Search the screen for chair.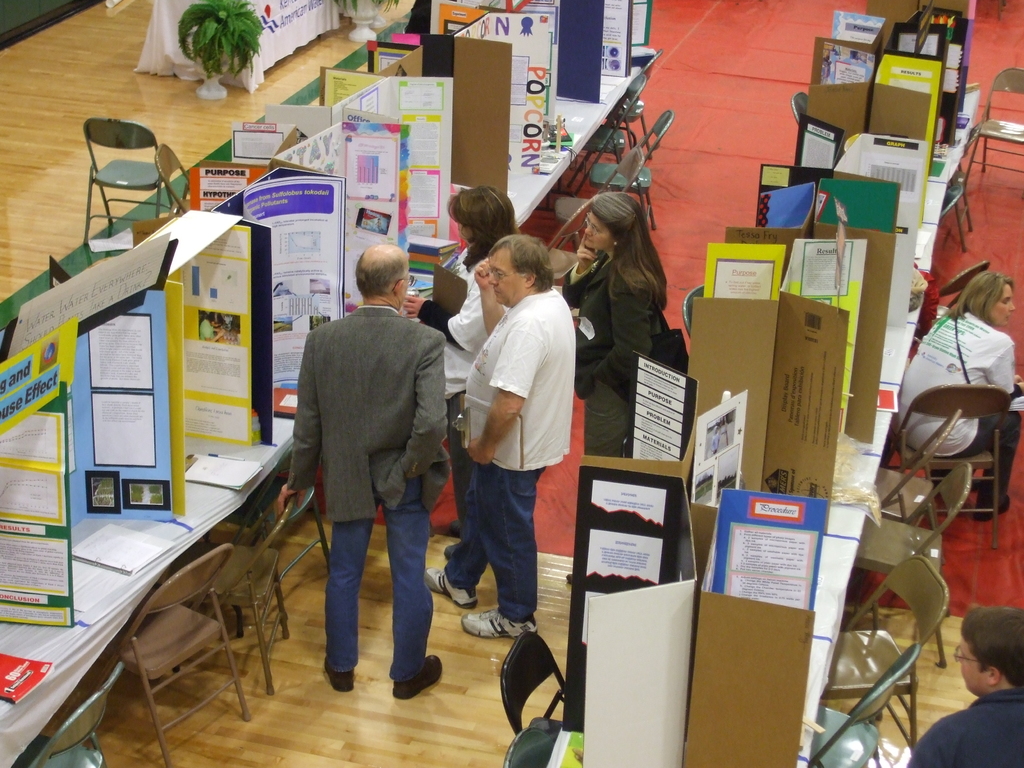
Found at [left=154, top=141, right=196, bottom=214].
